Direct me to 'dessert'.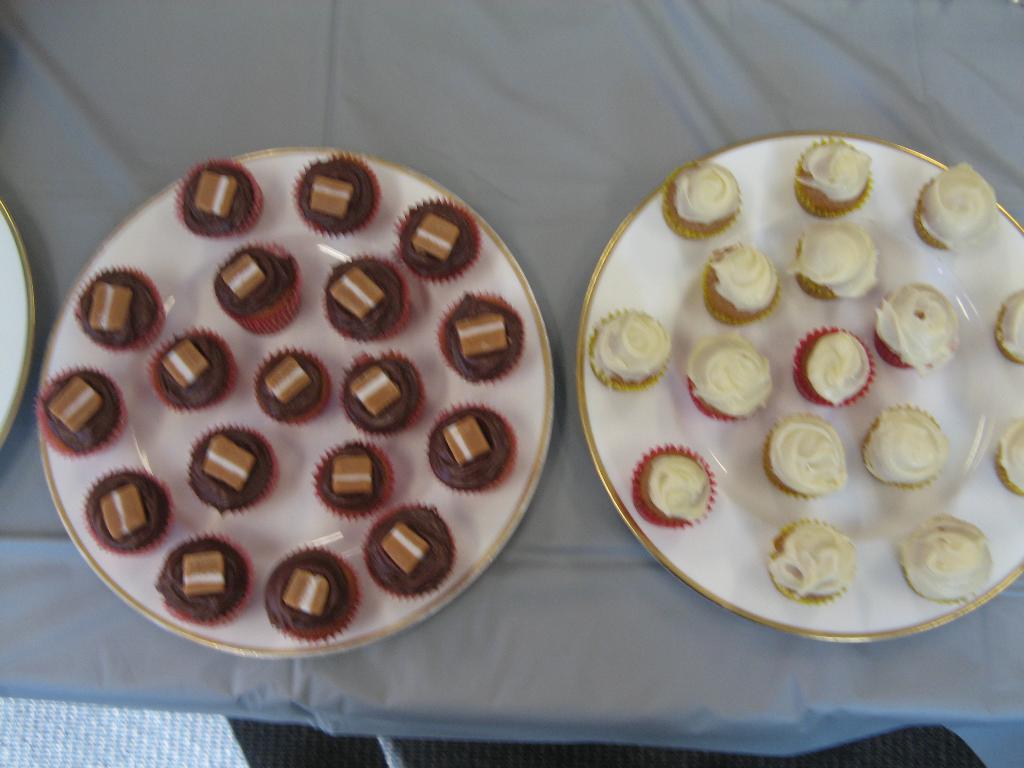
Direction: pyautogui.locateOnScreen(344, 355, 422, 429).
